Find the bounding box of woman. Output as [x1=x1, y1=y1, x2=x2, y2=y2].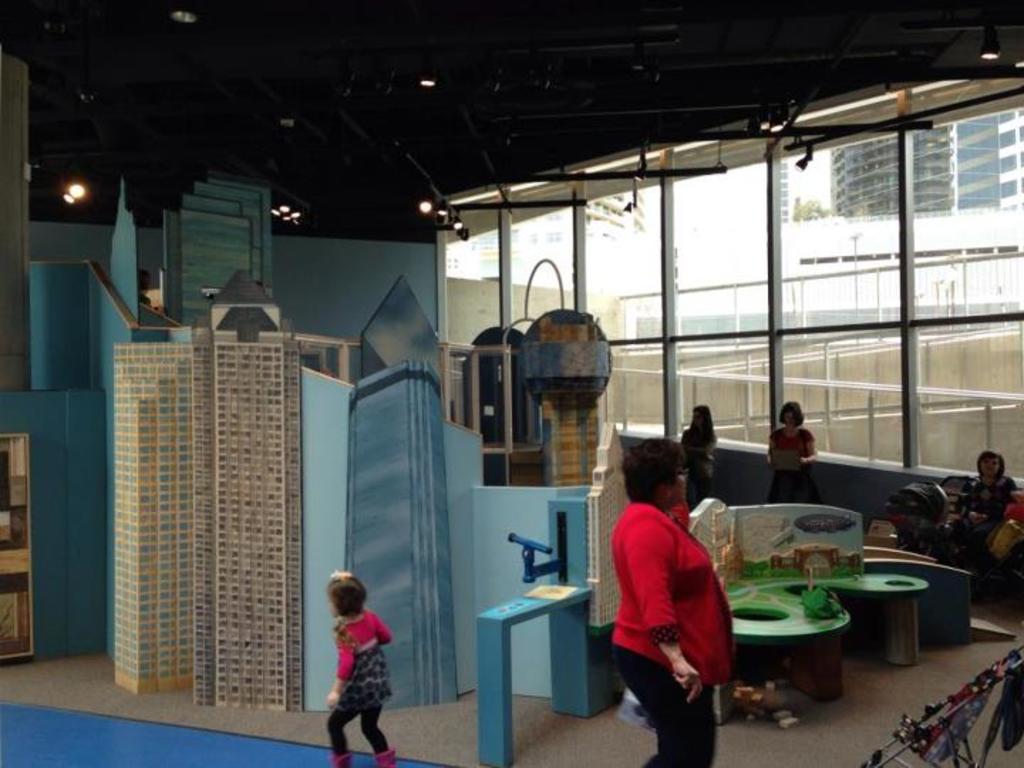
[x1=600, y1=451, x2=738, y2=750].
